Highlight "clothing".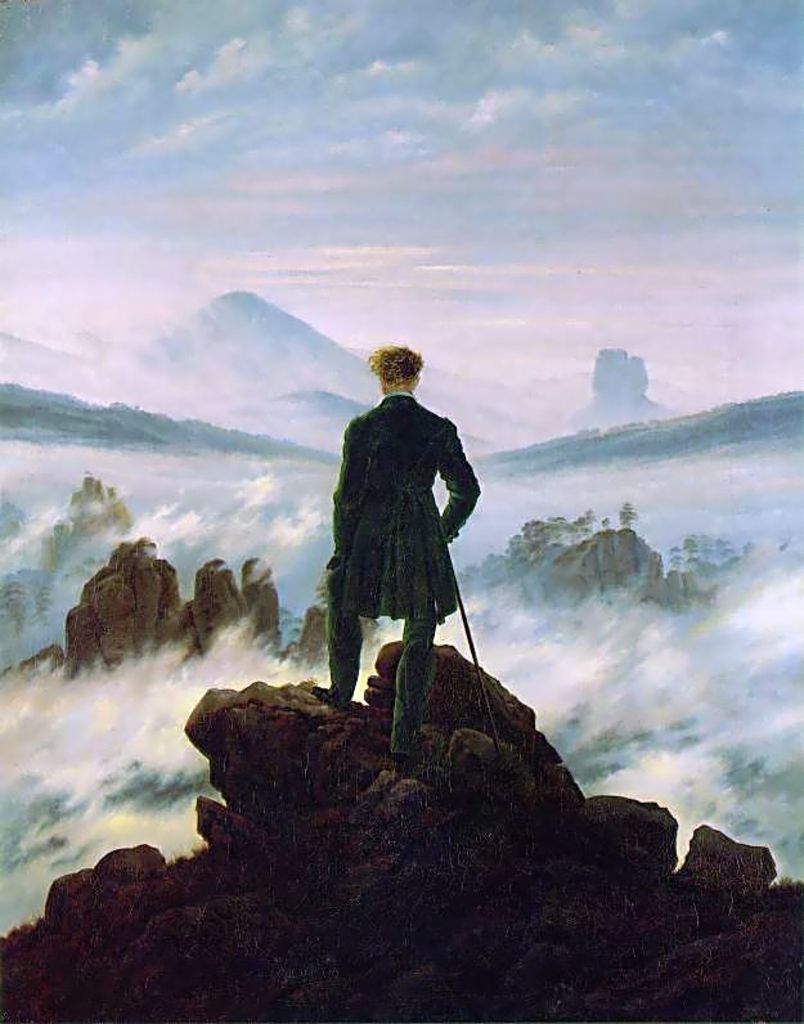
Highlighted region: 324 349 486 681.
